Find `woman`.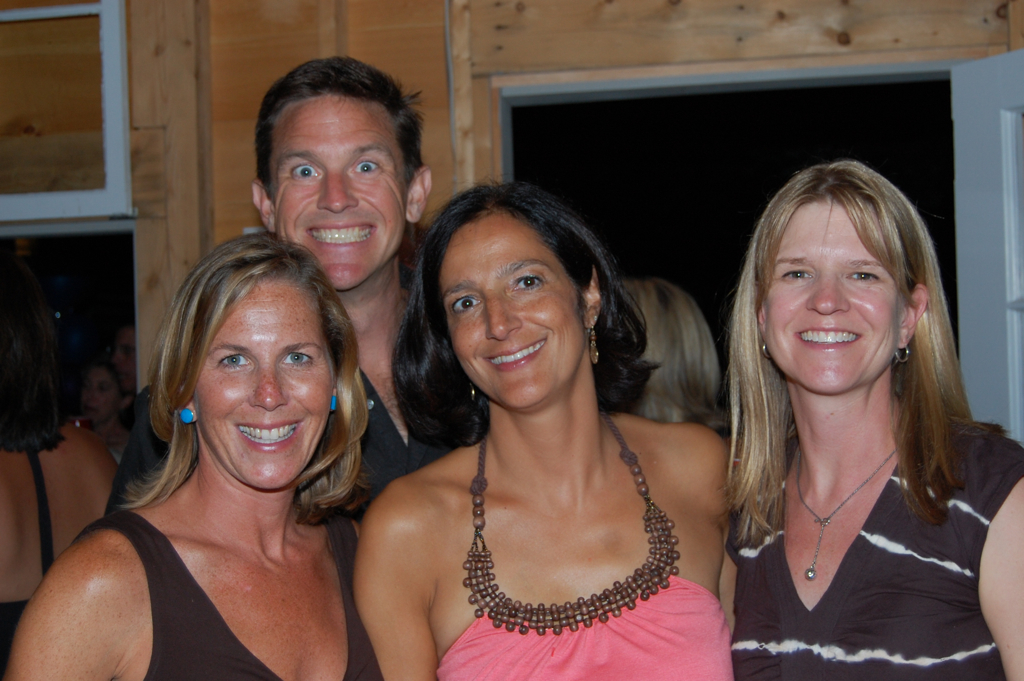
crop(0, 227, 389, 680).
